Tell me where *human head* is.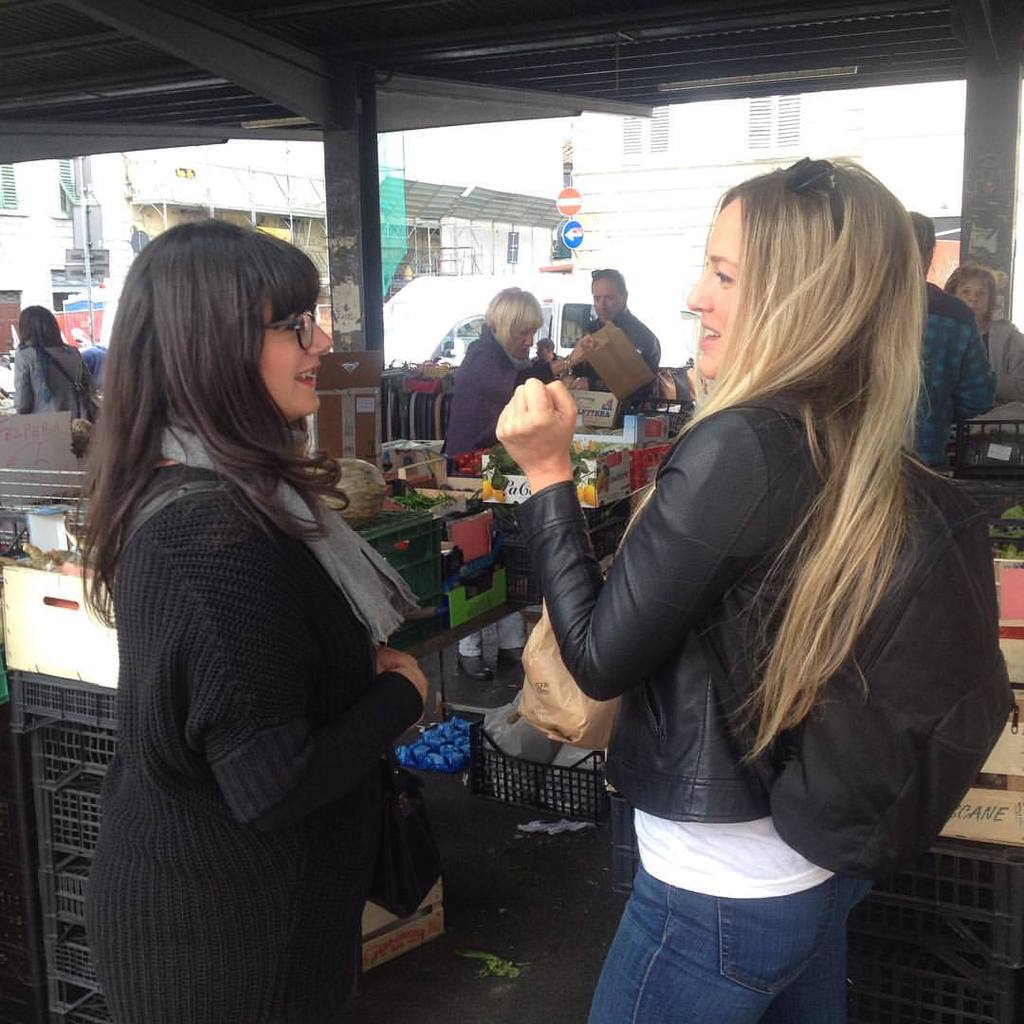
*human head* is at x1=956 y1=268 x2=993 y2=320.
